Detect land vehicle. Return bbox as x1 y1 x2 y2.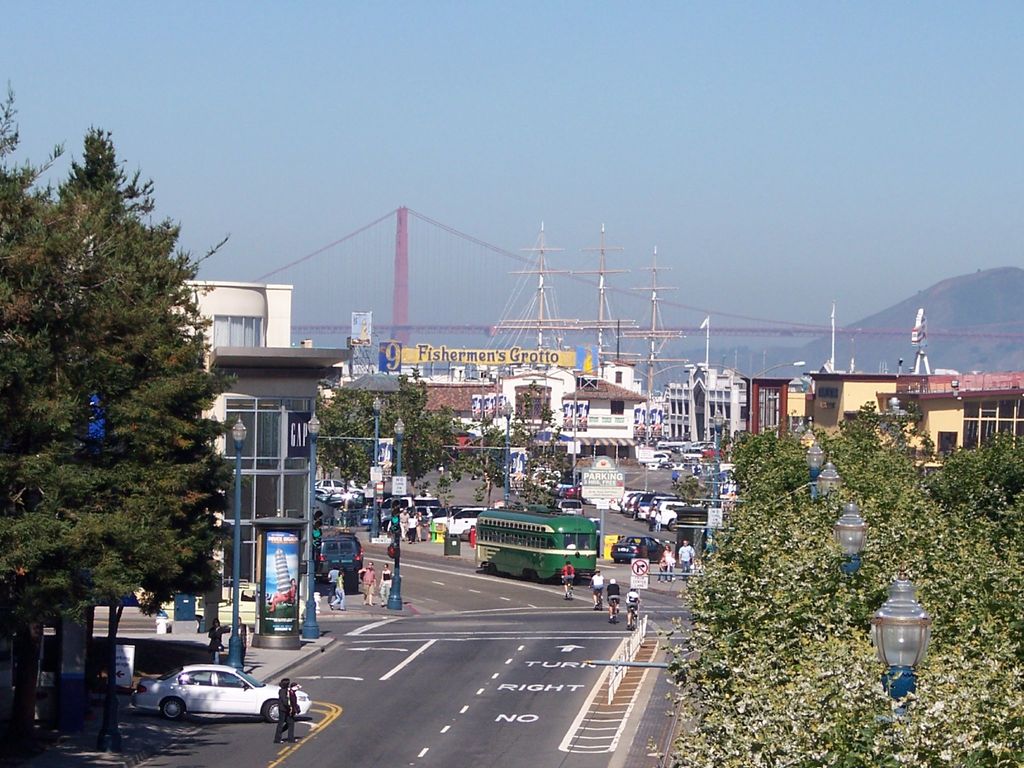
588 585 603 610.
